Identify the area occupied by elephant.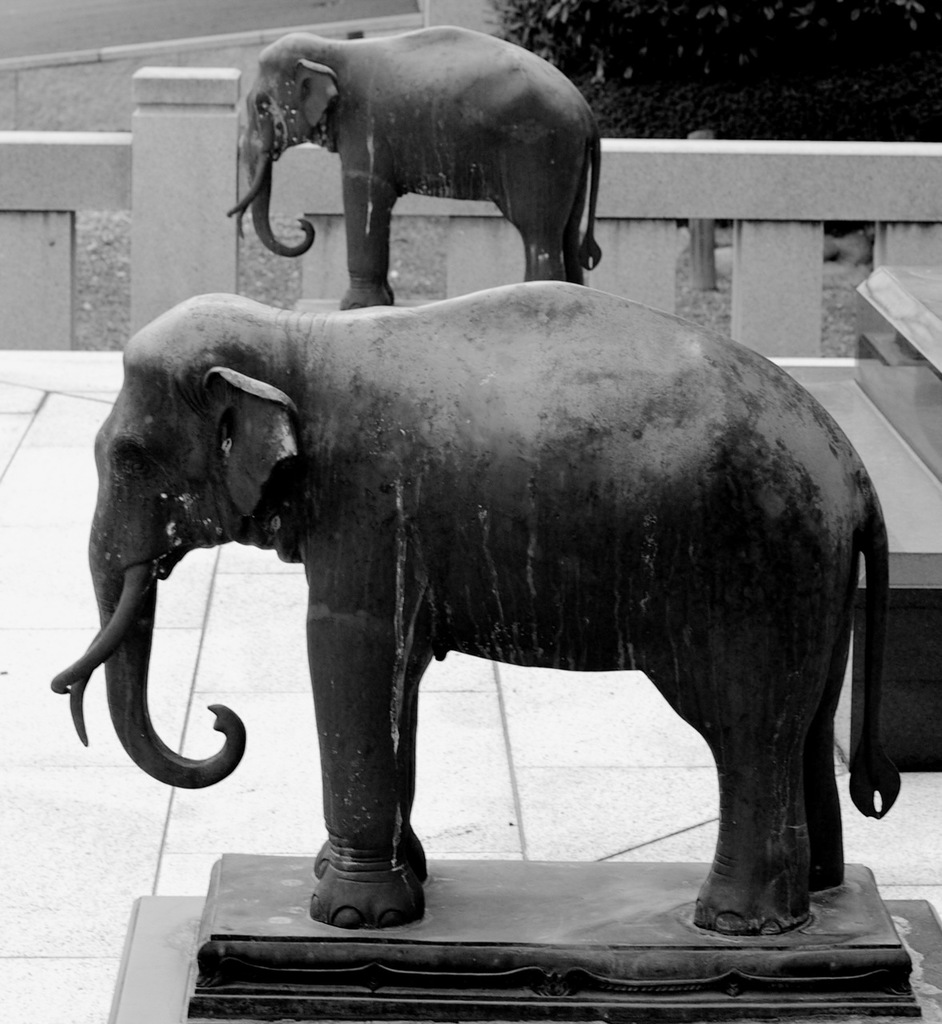
Area: x1=233 y1=24 x2=611 y2=306.
